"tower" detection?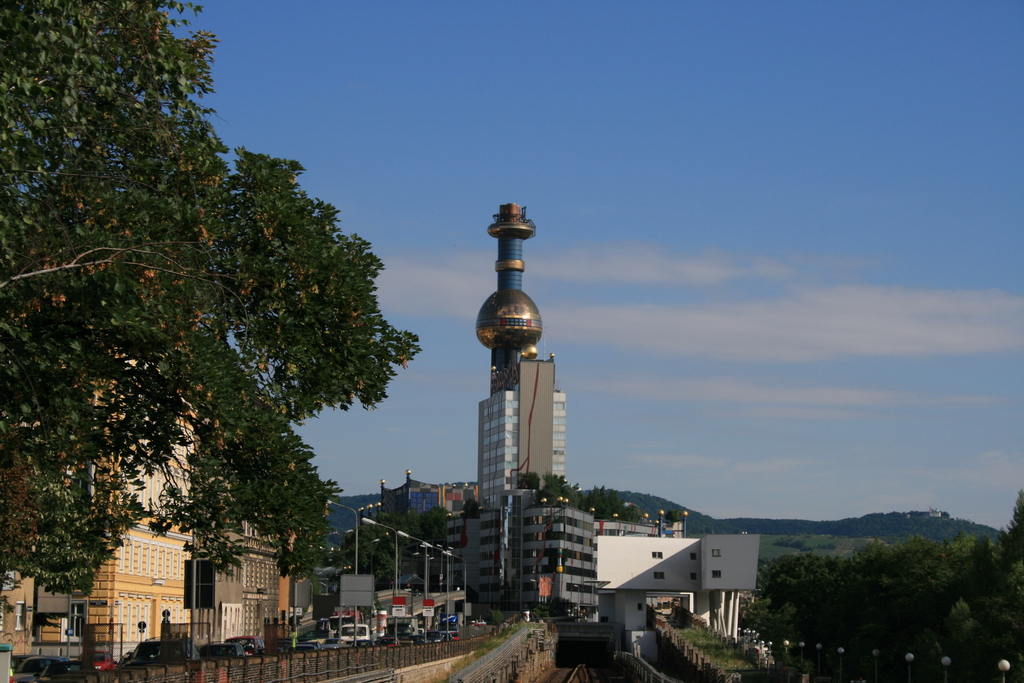
pyautogui.locateOnScreen(379, 470, 440, 523)
